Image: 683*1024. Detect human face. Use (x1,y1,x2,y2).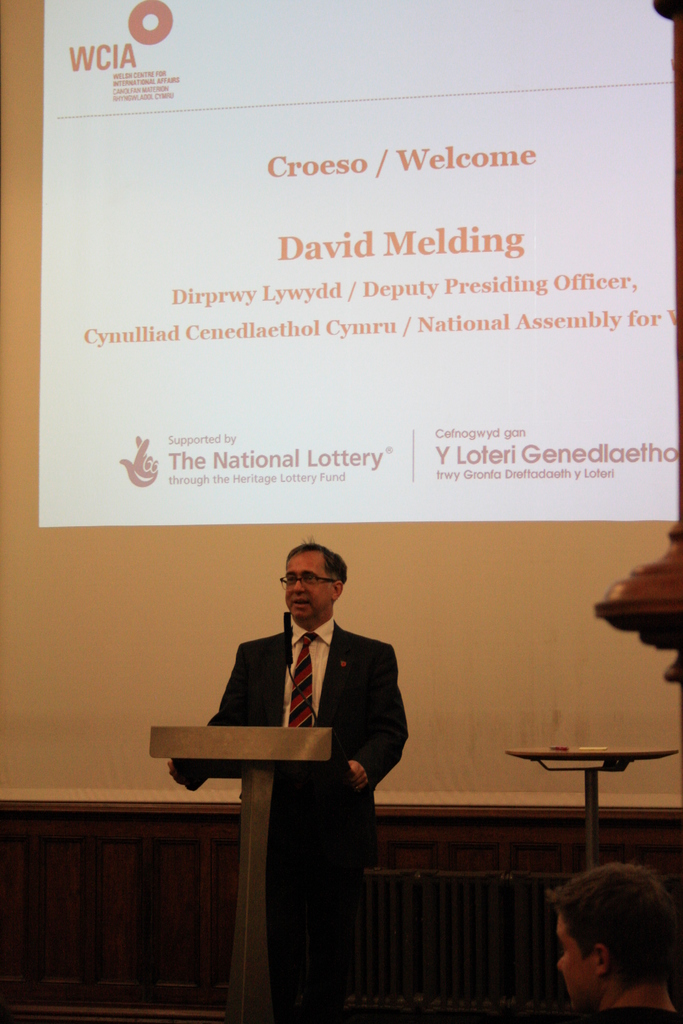
(556,913,600,1011).
